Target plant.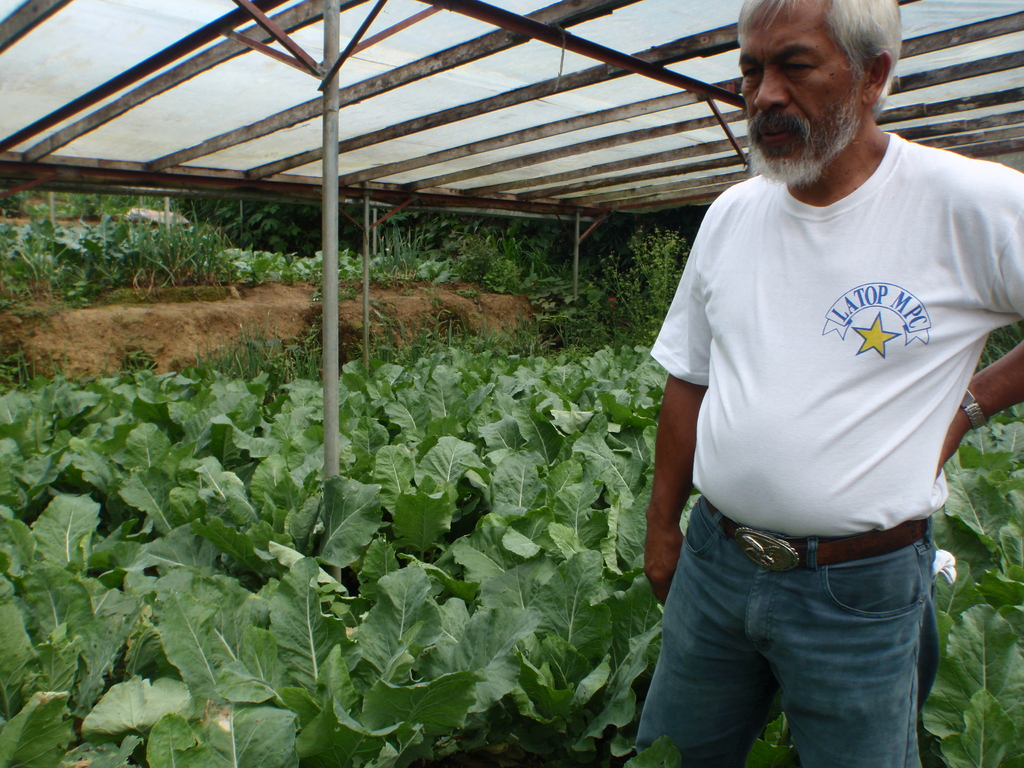
Target region: bbox=(121, 193, 234, 281).
